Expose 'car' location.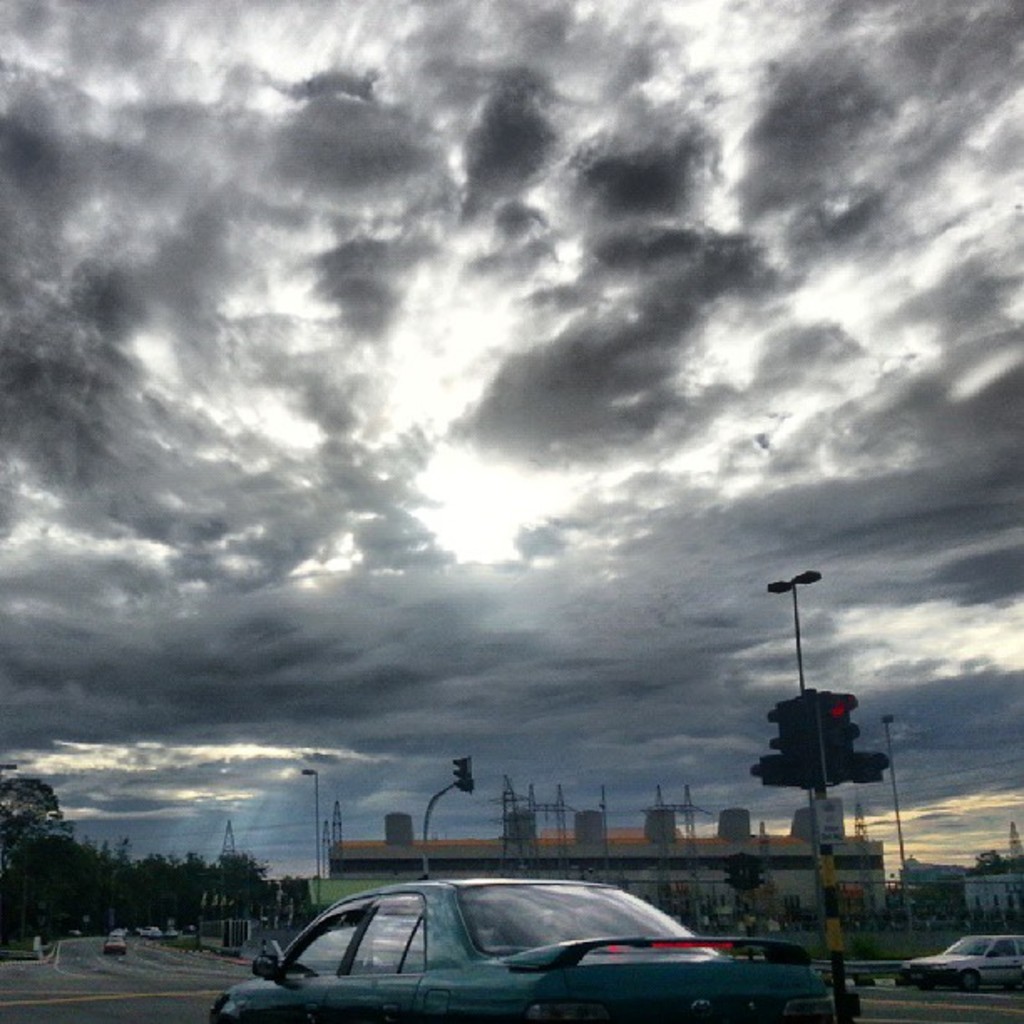
Exposed at [204, 867, 833, 1022].
